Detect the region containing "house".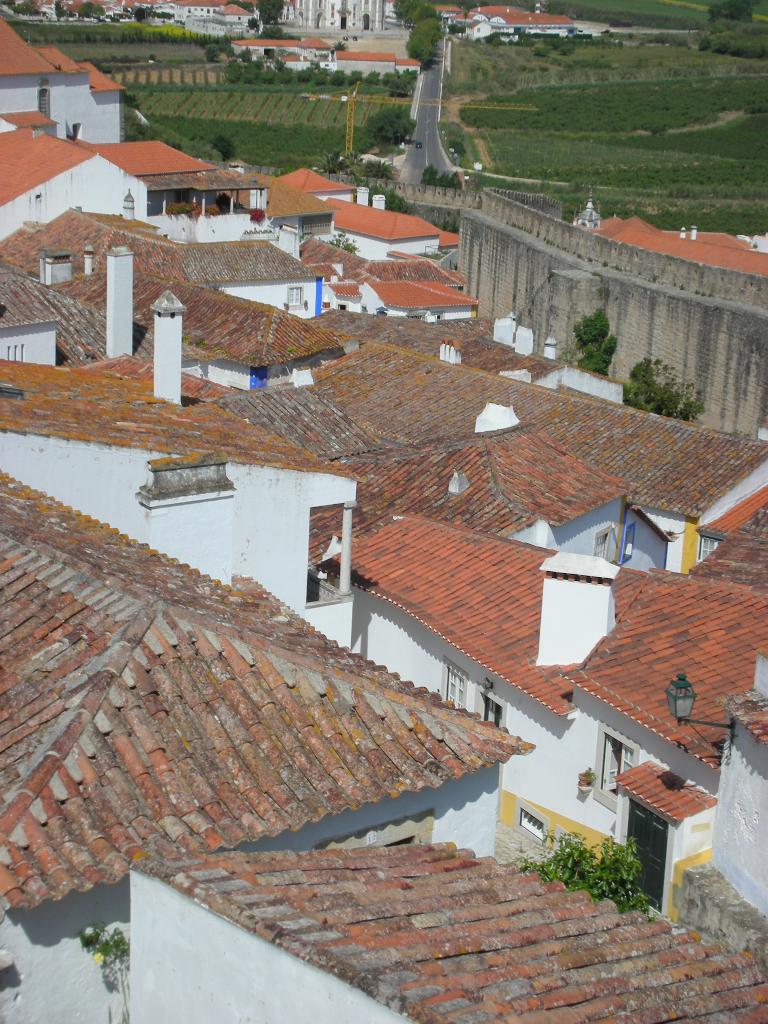
{"left": 138, "top": 270, "right": 355, "bottom": 401}.
